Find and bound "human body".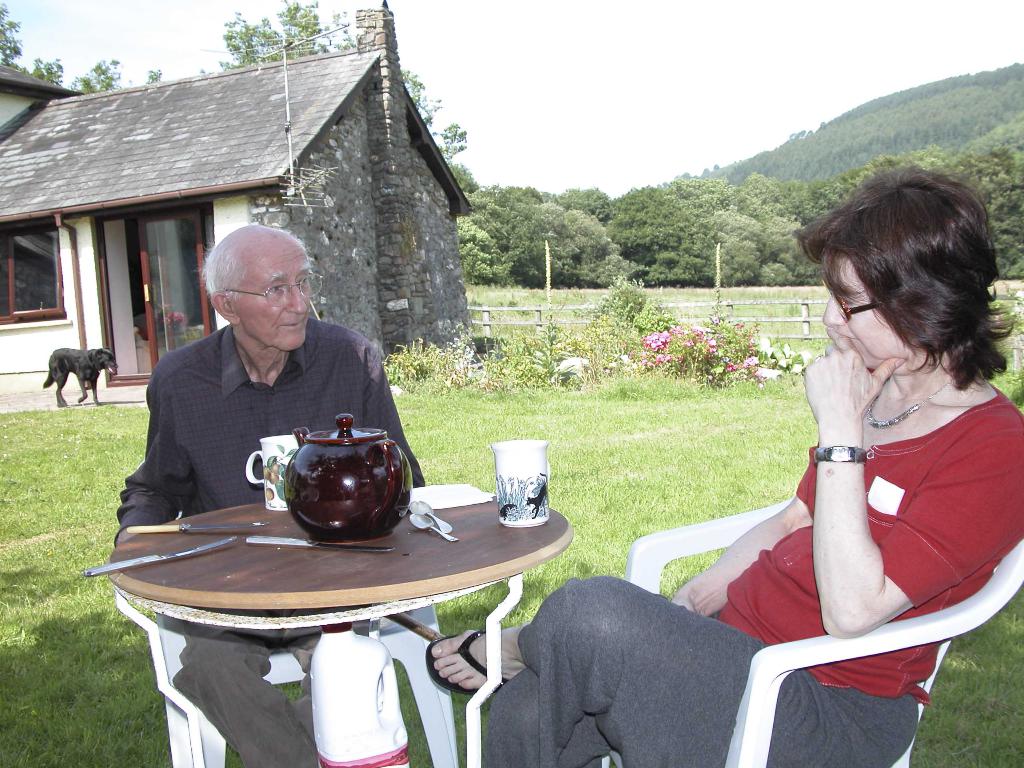
Bound: 426,159,1023,765.
